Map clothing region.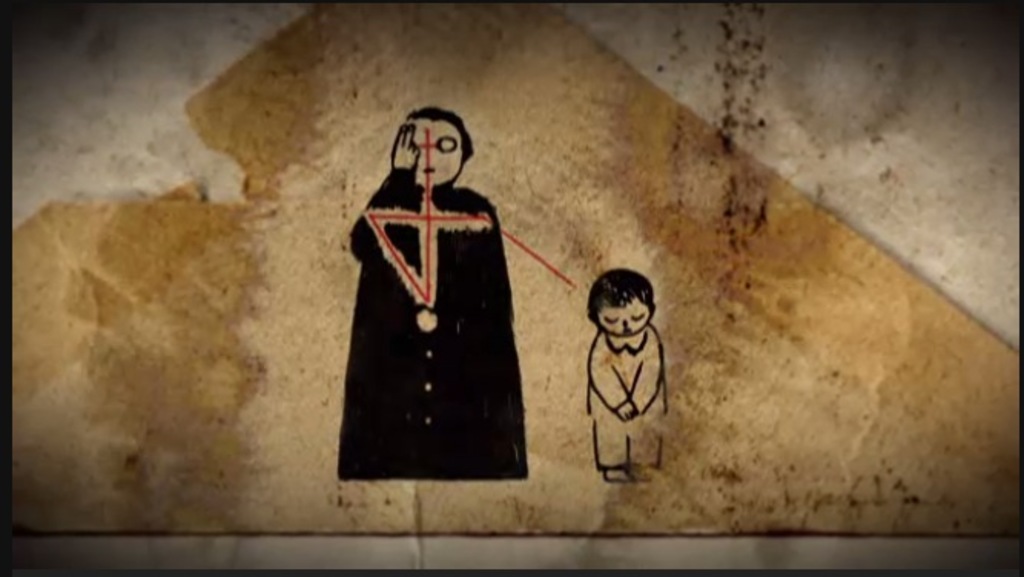
Mapped to pyautogui.locateOnScreen(316, 138, 545, 471).
